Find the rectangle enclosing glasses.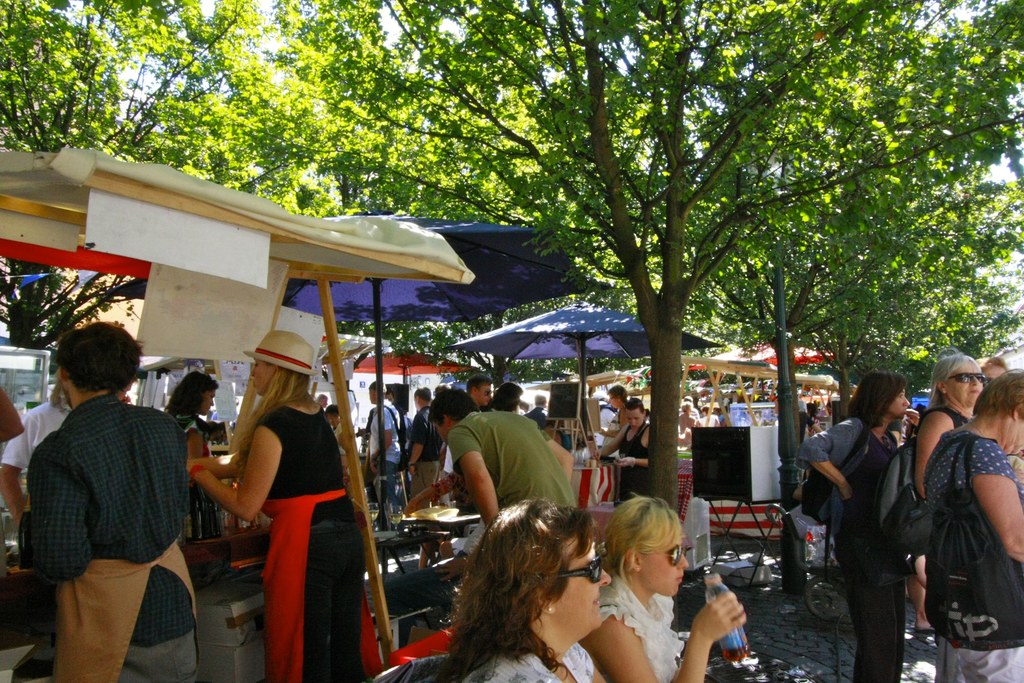
637:539:690:566.
